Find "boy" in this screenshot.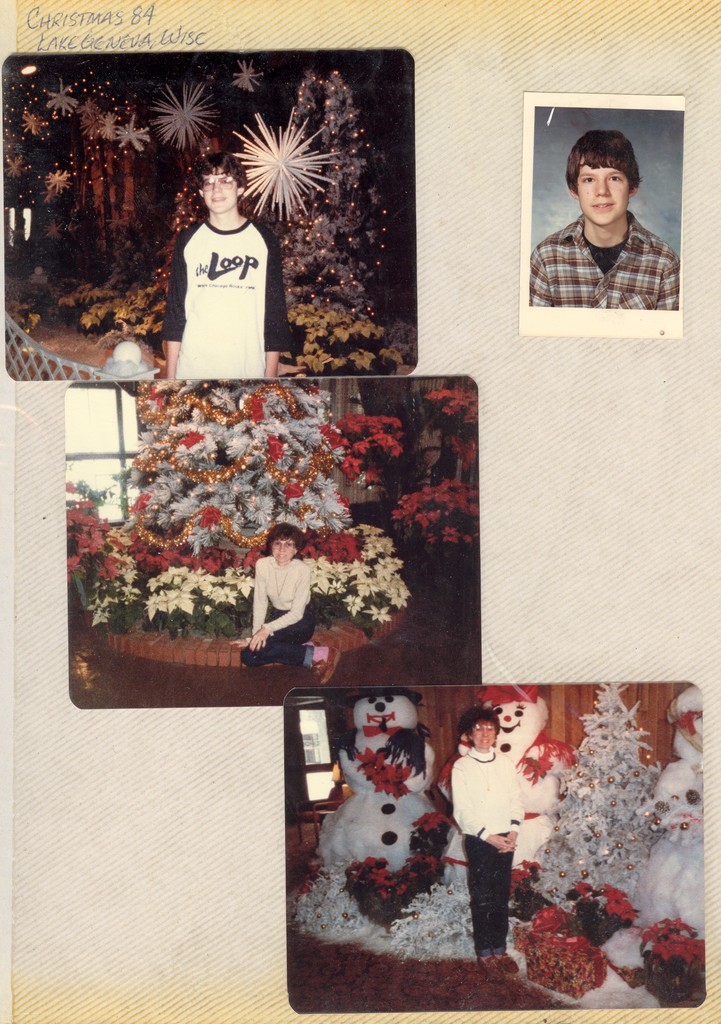
The bounding box for "boy" is rect(158, 150, 293, 380).
